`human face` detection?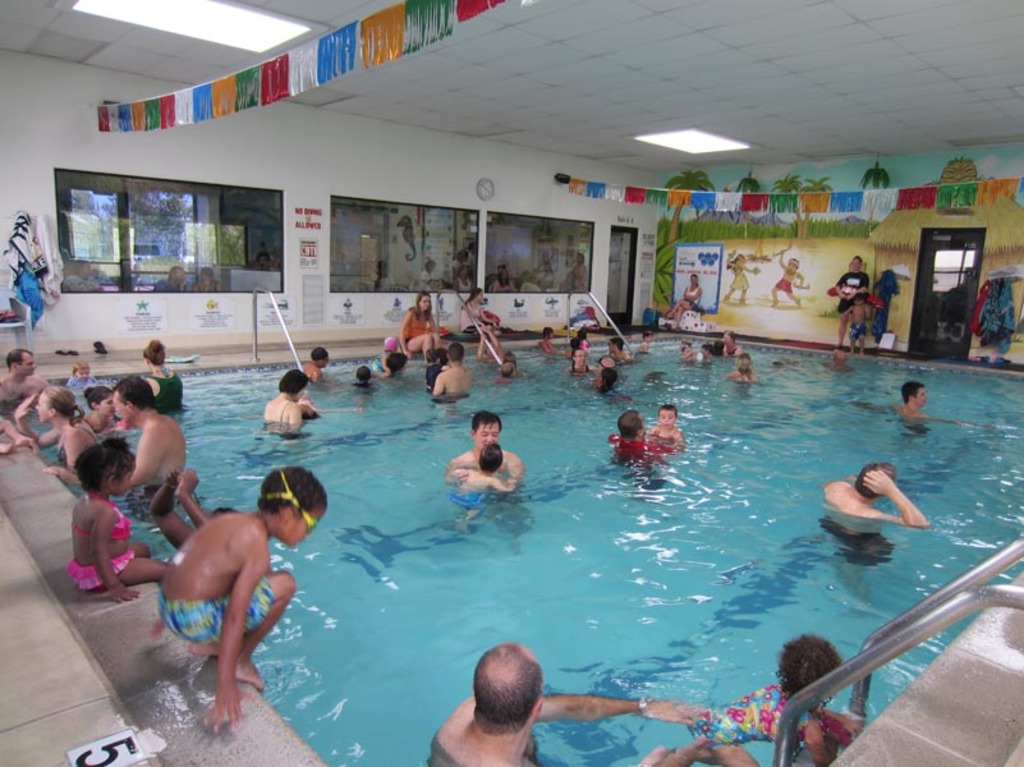
<bbox>418, 297, 431, 309</bbox>
